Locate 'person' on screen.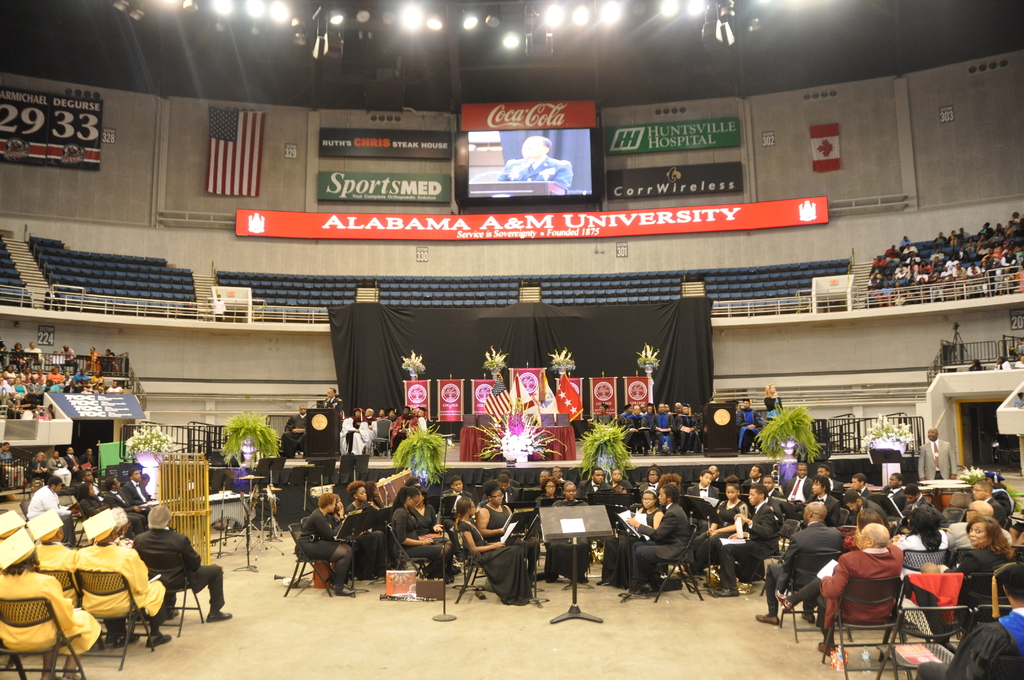
On screen at bbox=(765, 382, 783, 424).
